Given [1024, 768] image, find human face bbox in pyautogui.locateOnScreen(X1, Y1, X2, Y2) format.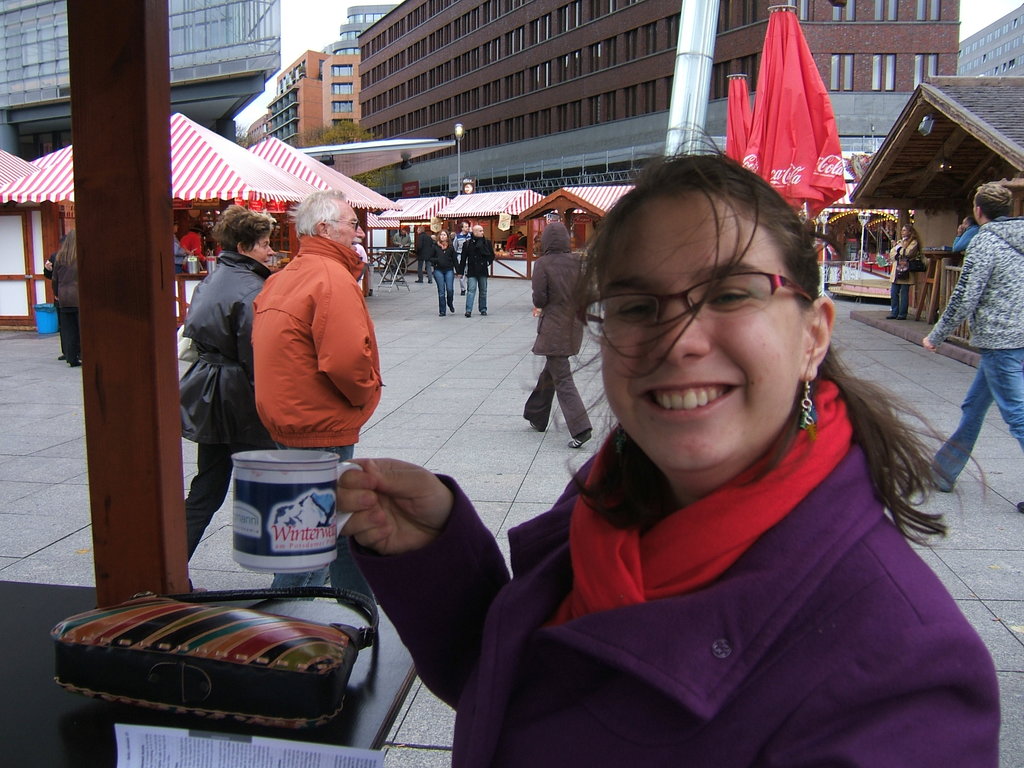
pyautogui.locateOnScreen(602, 197, 803, 468).
